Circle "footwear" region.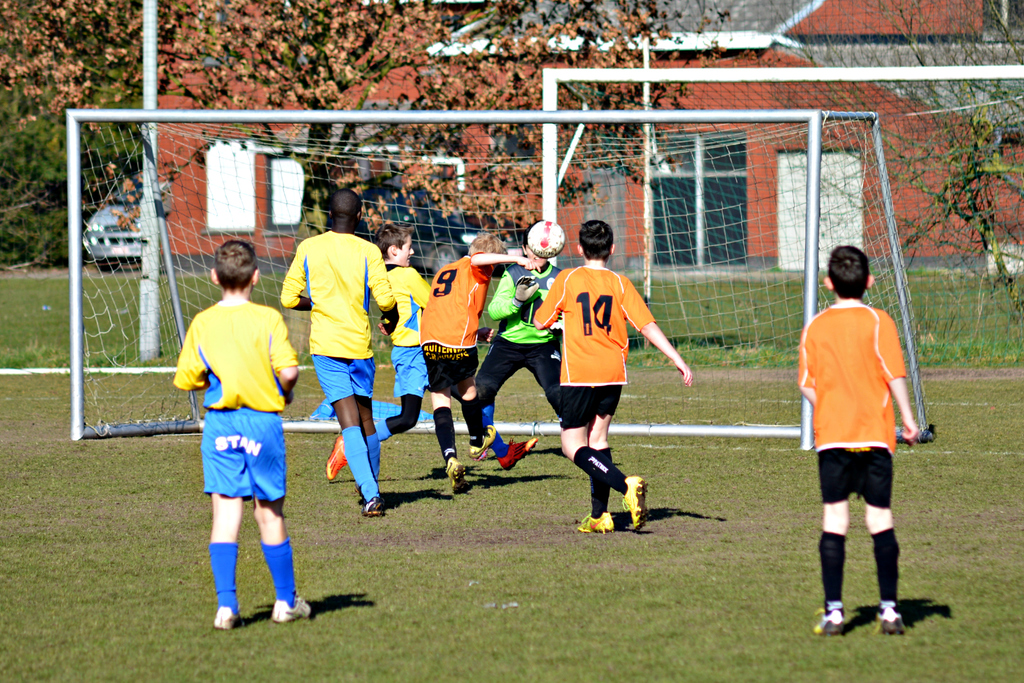
Region: {"left": 214, "top": 602, "right": 241, "bottom": 632}.
